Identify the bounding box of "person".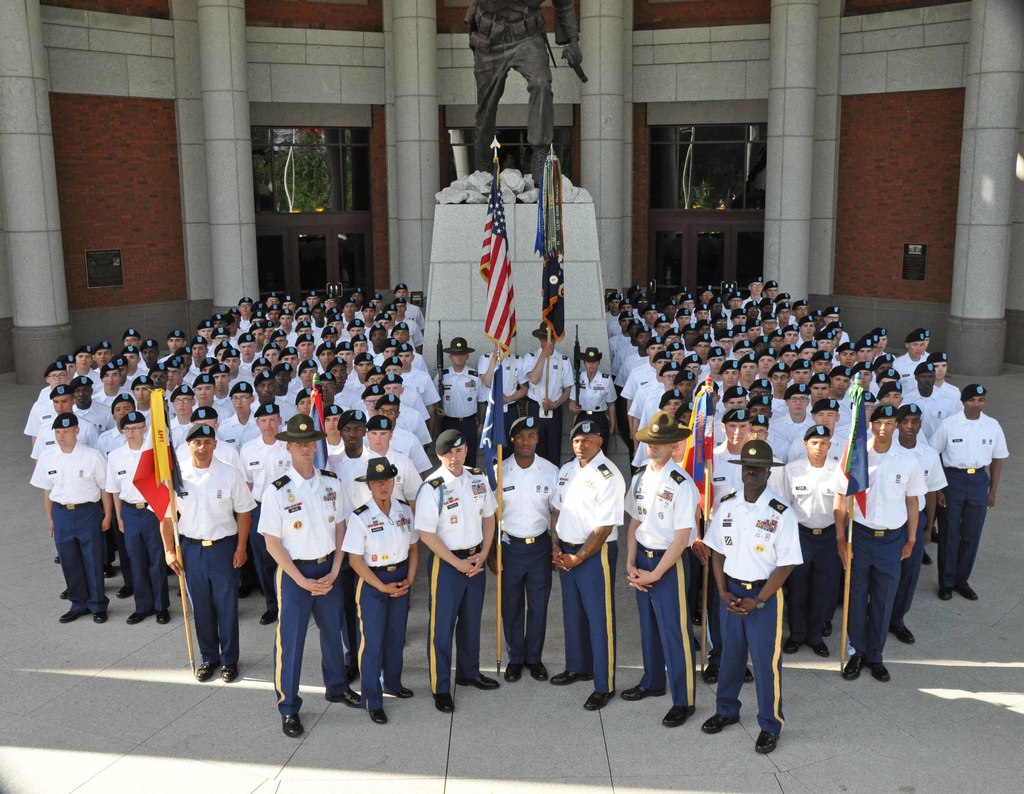
box(299, 303, 308, 307).
